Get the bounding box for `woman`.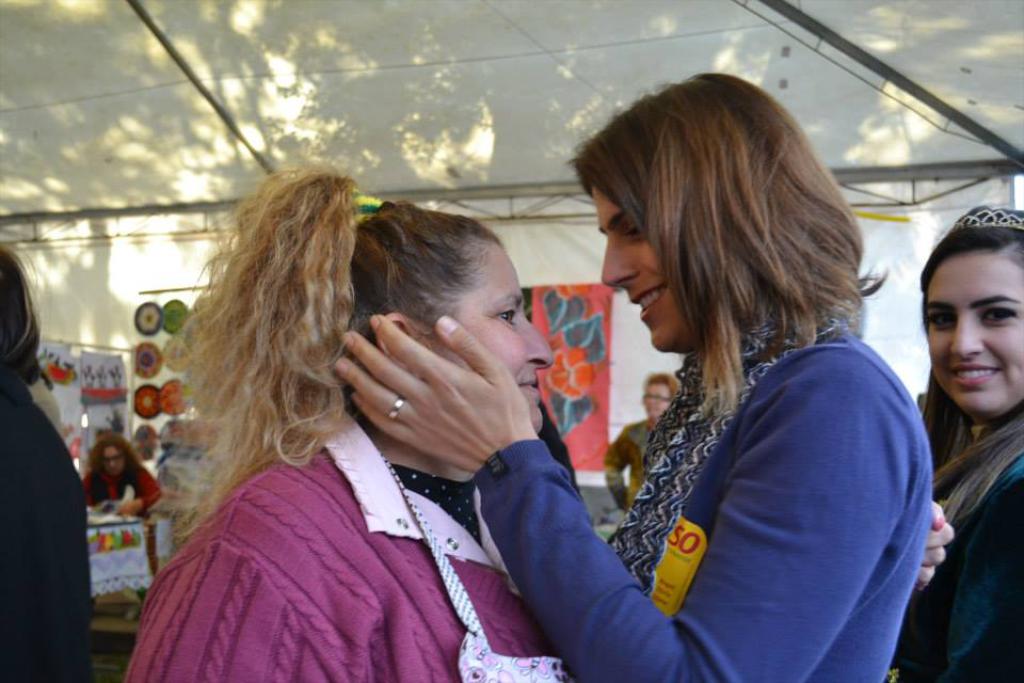
<box>887,203,1023,682</box>.
